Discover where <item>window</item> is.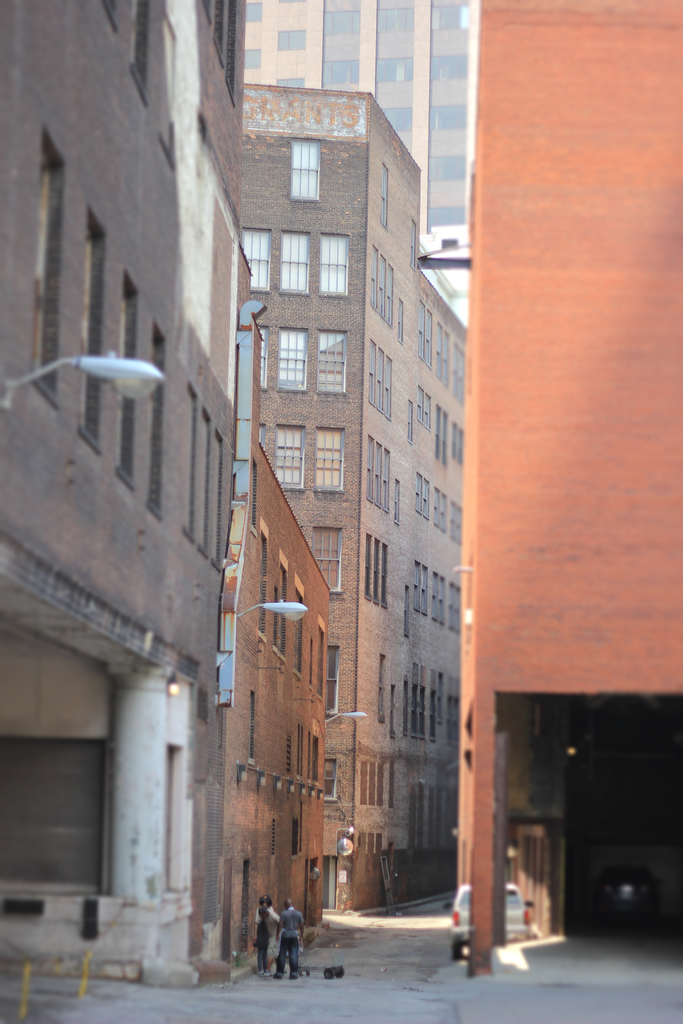
Discovered at region(380, 8, 411, 36).
